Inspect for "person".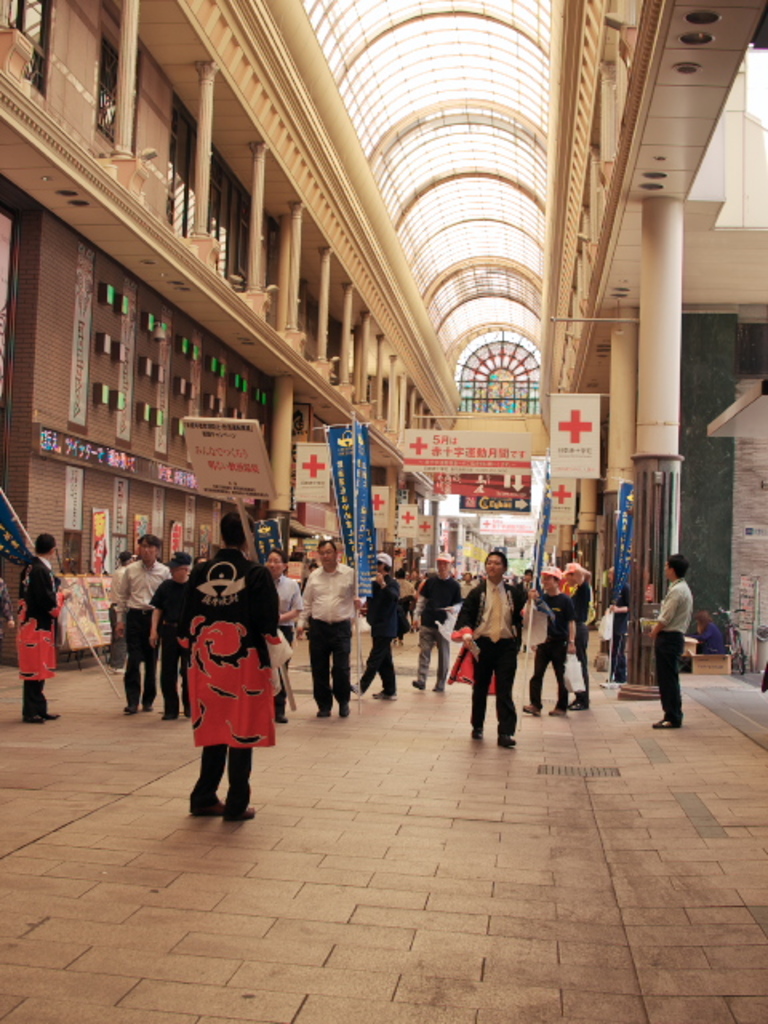
Inspection: {"left": 414, "top": 549, "right": 448, "bottom": 694}.
